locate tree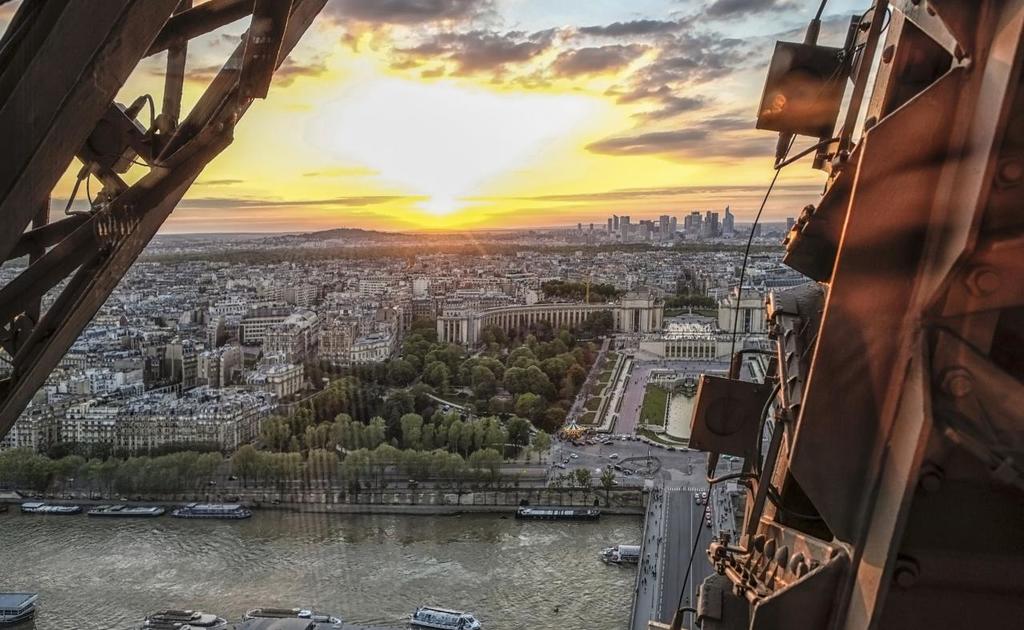
356, 383, 397, 416
